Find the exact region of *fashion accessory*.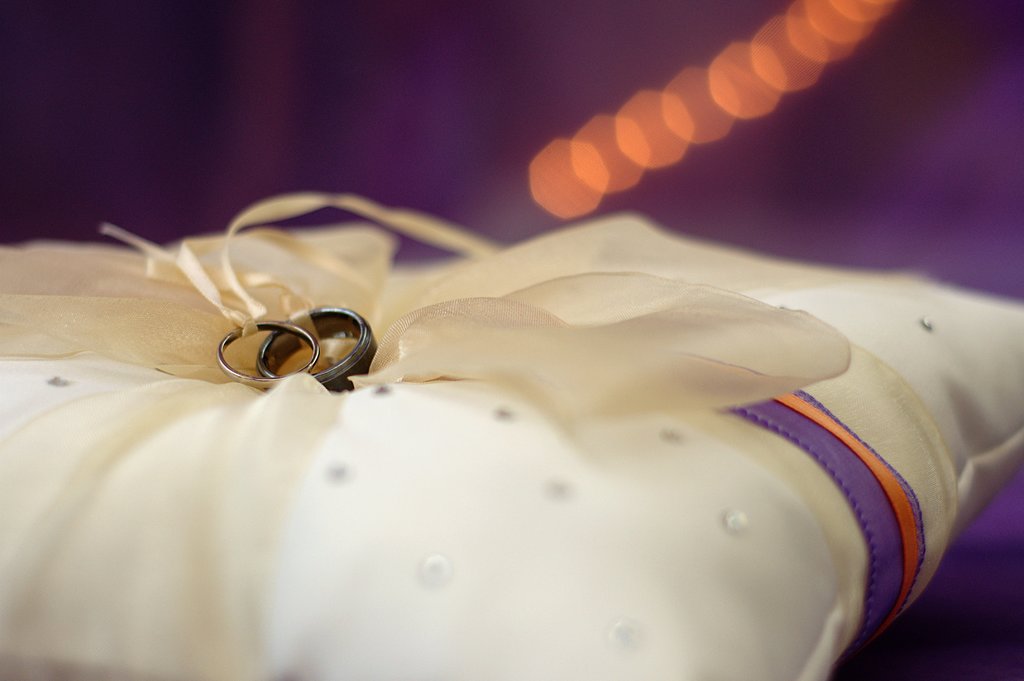
Exact region: Rect(215, 318, 320, 394).
